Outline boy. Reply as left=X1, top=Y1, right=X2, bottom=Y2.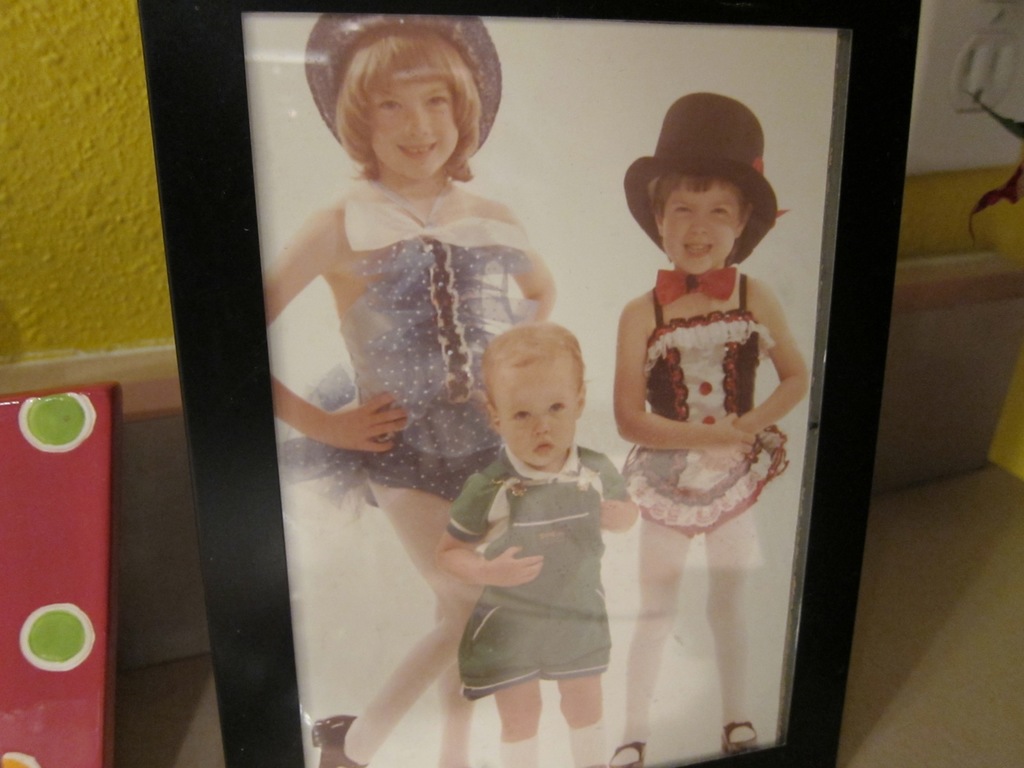
left=433, top=314, right=637, bottom=767.
